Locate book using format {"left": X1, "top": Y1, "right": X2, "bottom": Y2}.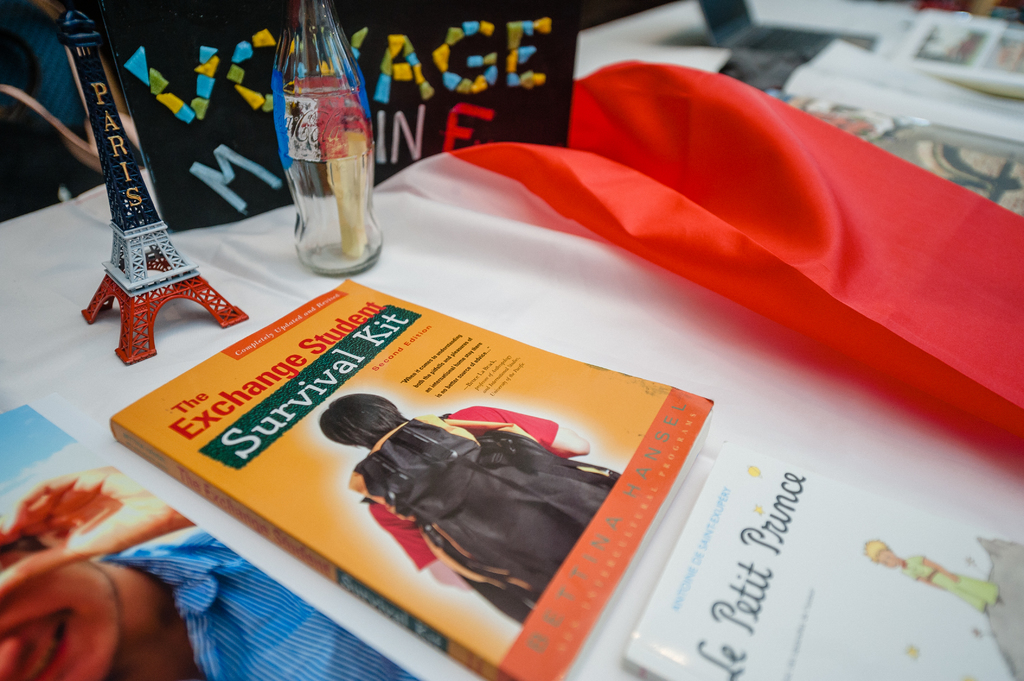
{"left": 105, "top": 277, "right": 714, "bottom": 680}.
